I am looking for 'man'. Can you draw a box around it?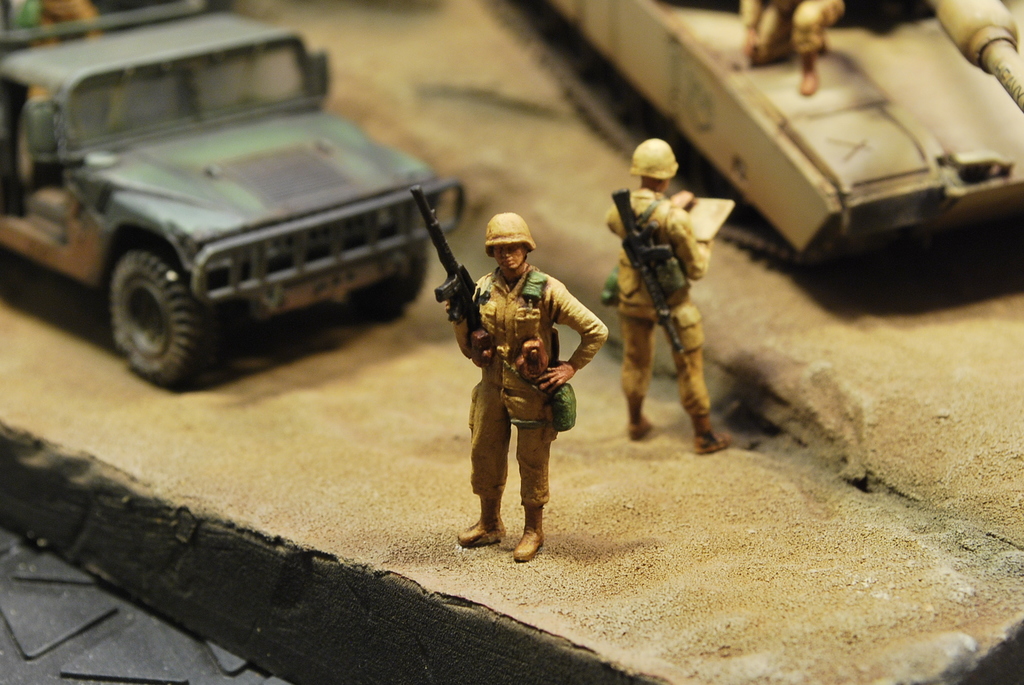
Sure, the bounding box is {"x1": 439, "y1": 212, "x2": 596, "y2": 568}.
